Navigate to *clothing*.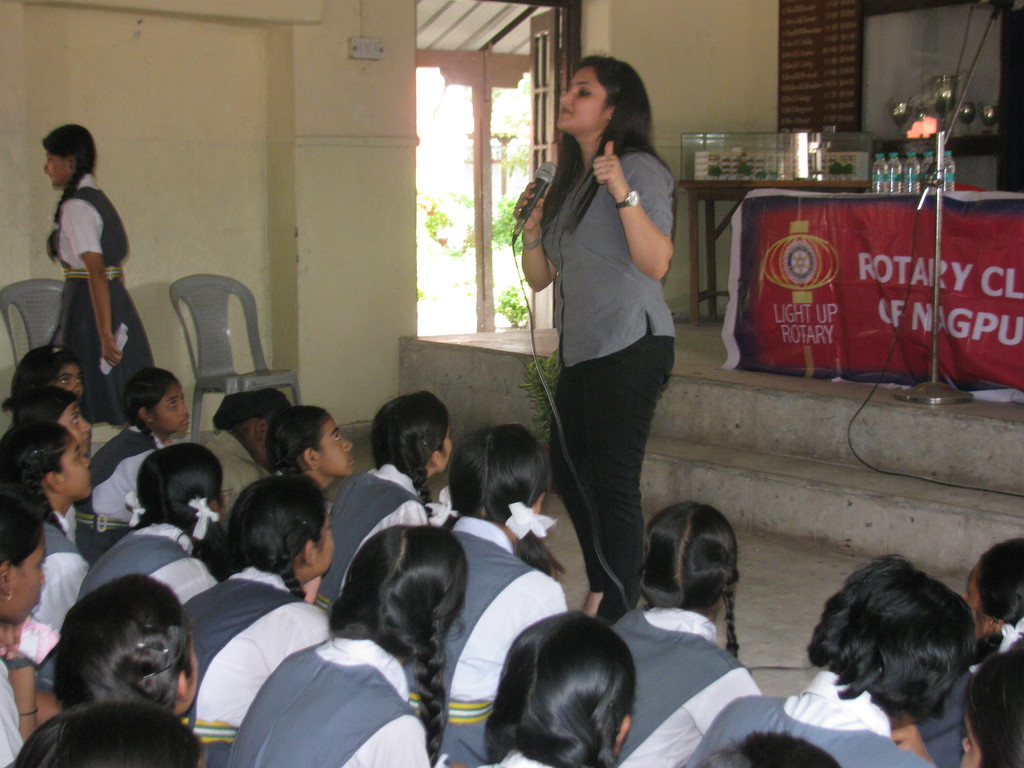
Navigation target: 196,426,273,514.
